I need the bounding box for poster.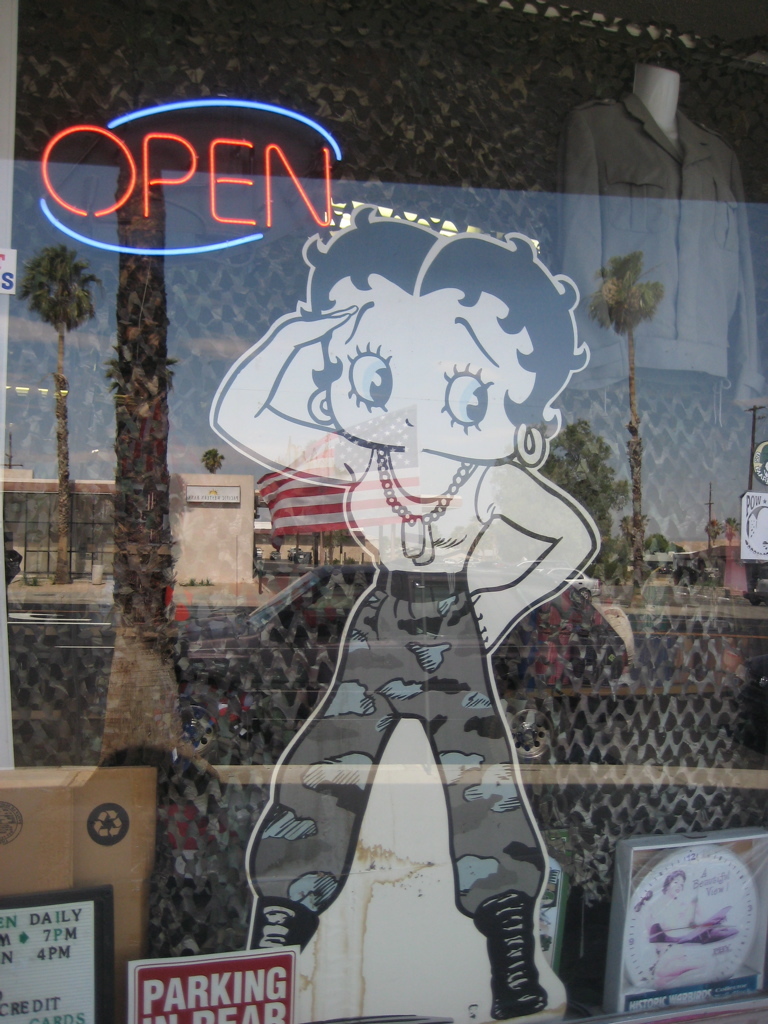
Here it is: <bbox>213, 205, 603, 1019</bbox>.
